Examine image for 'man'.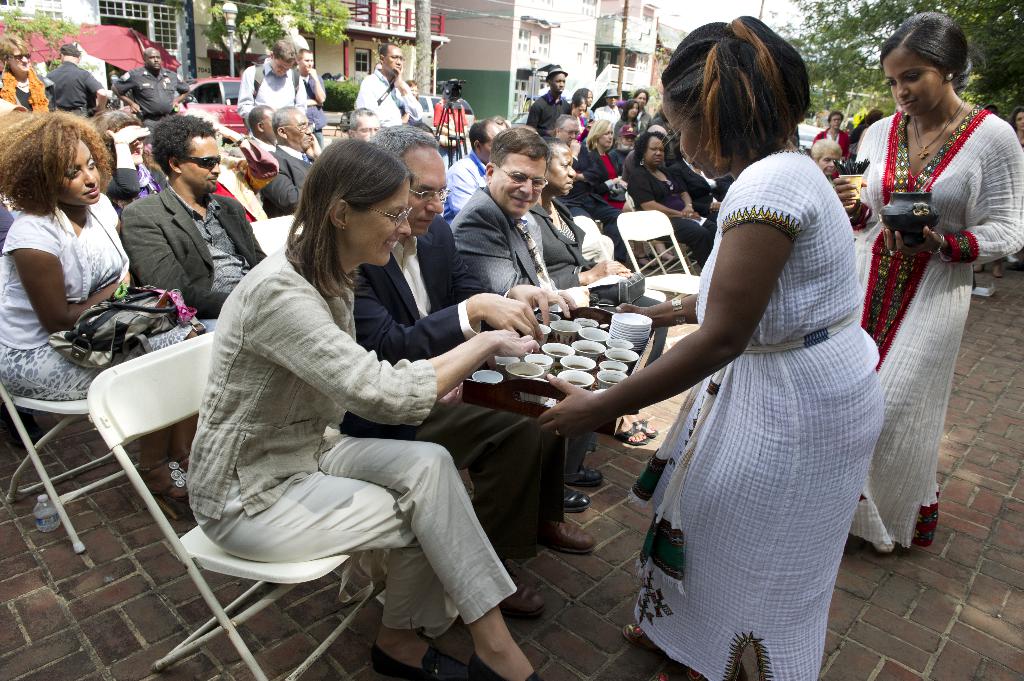
Examination result: <bbox>116, 49, 189, 138</bbox>.
